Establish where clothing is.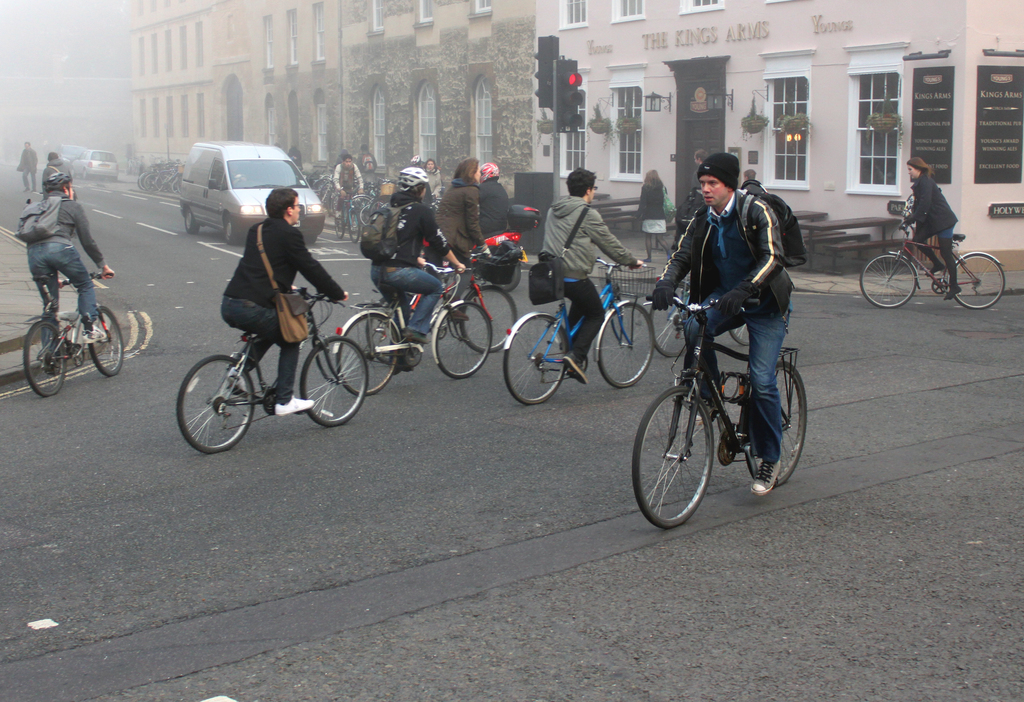
Established at bbox=[631, 183, 659, 238].
